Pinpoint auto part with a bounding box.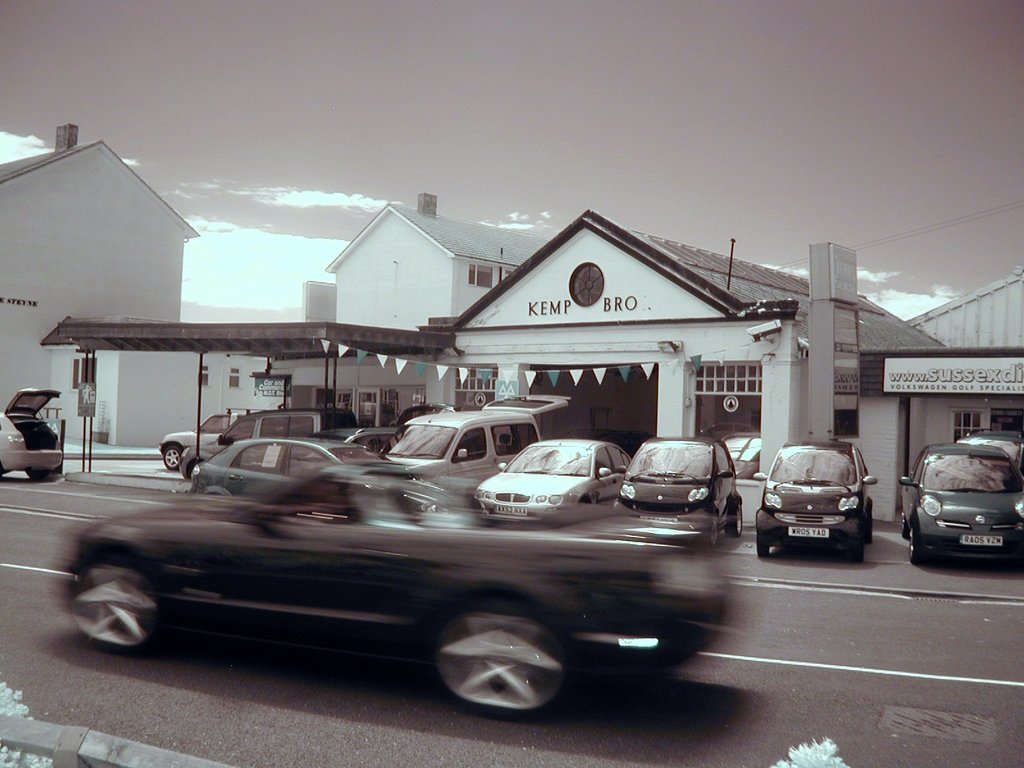
842/518/873/563.
